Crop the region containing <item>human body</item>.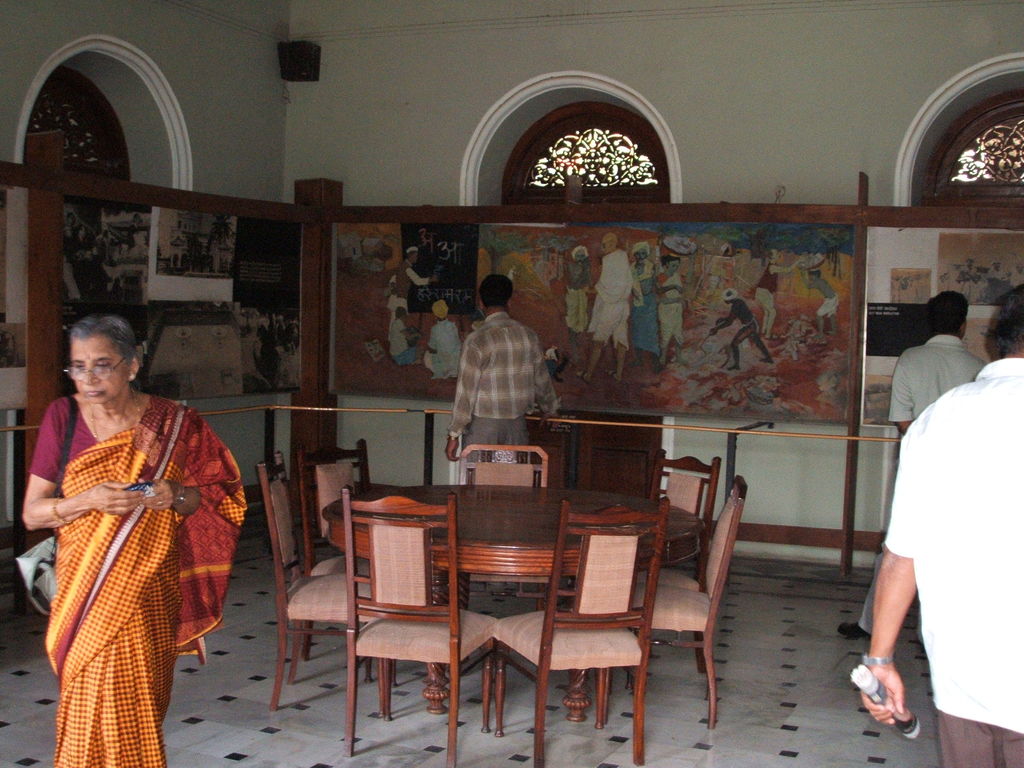
Crop region: locate(805, 279, 846, 352).
